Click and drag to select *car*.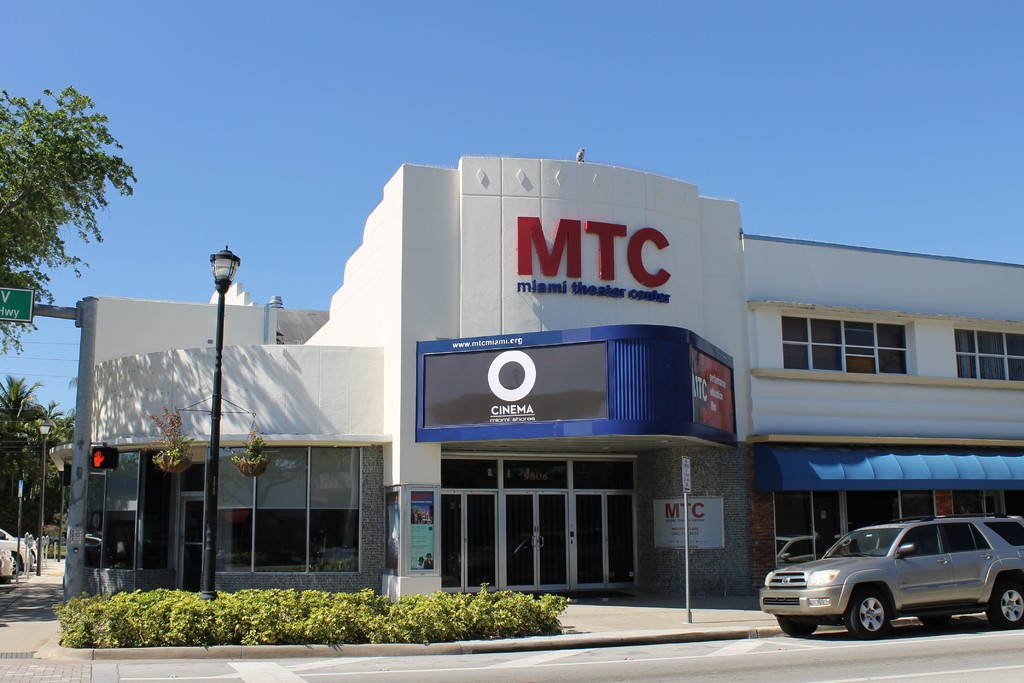
Selection: (left=778, top=516, right=1014, bottom=643).
